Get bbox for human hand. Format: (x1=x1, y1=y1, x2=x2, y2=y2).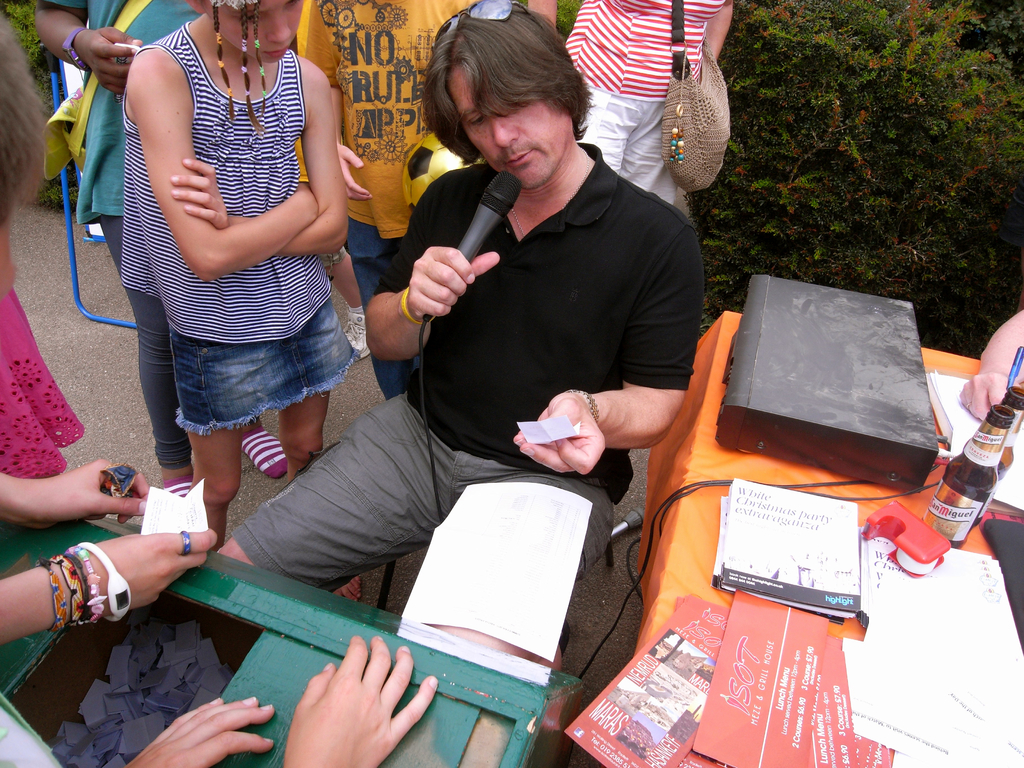
(x1=74, y1=27, x2=143, y2=100).
